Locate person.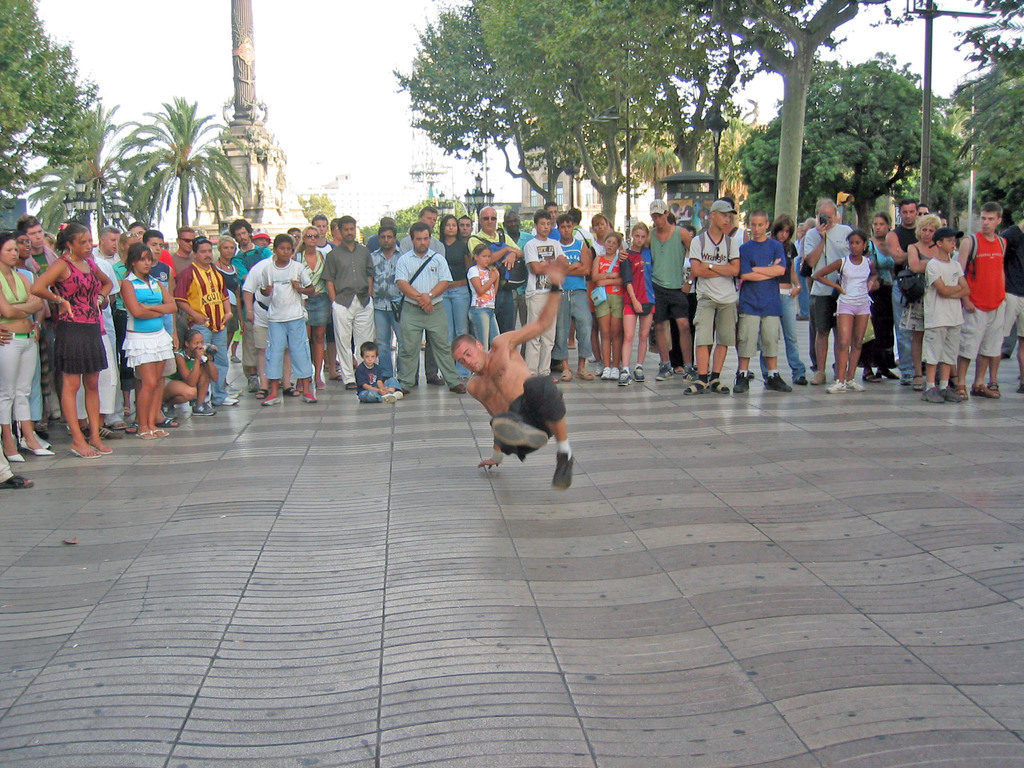
Bounding box: (683, 200, 739, 396).
